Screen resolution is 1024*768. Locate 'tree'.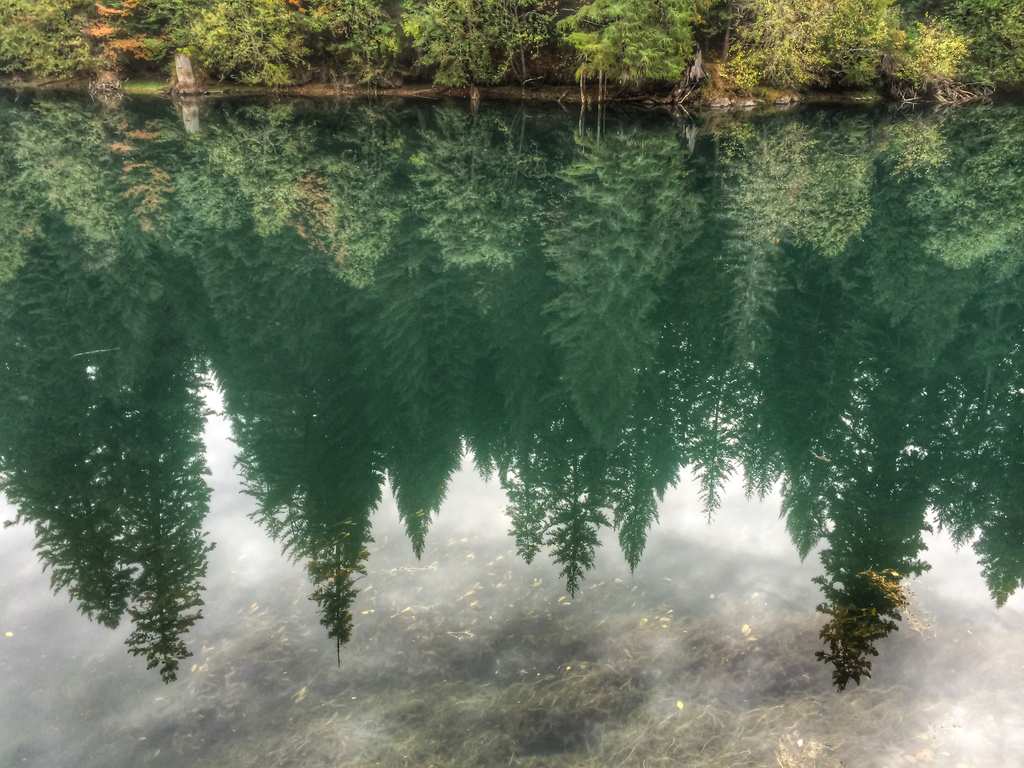
left=557, top=0, right=732, bottom=89.
